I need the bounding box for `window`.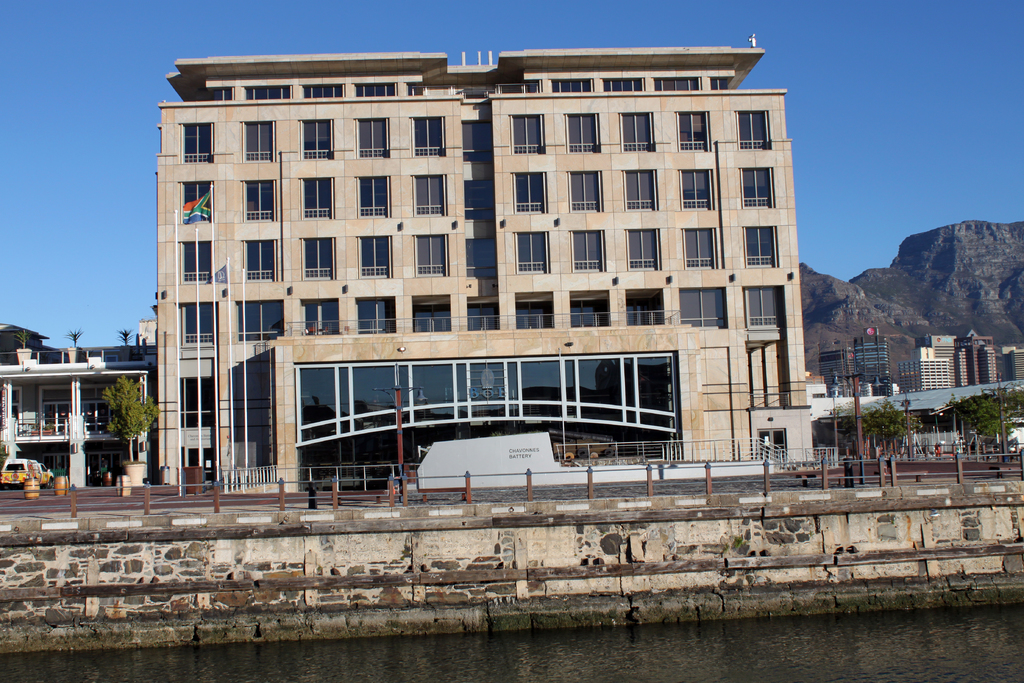
Here it is: region(620, 168, 658, 213).
